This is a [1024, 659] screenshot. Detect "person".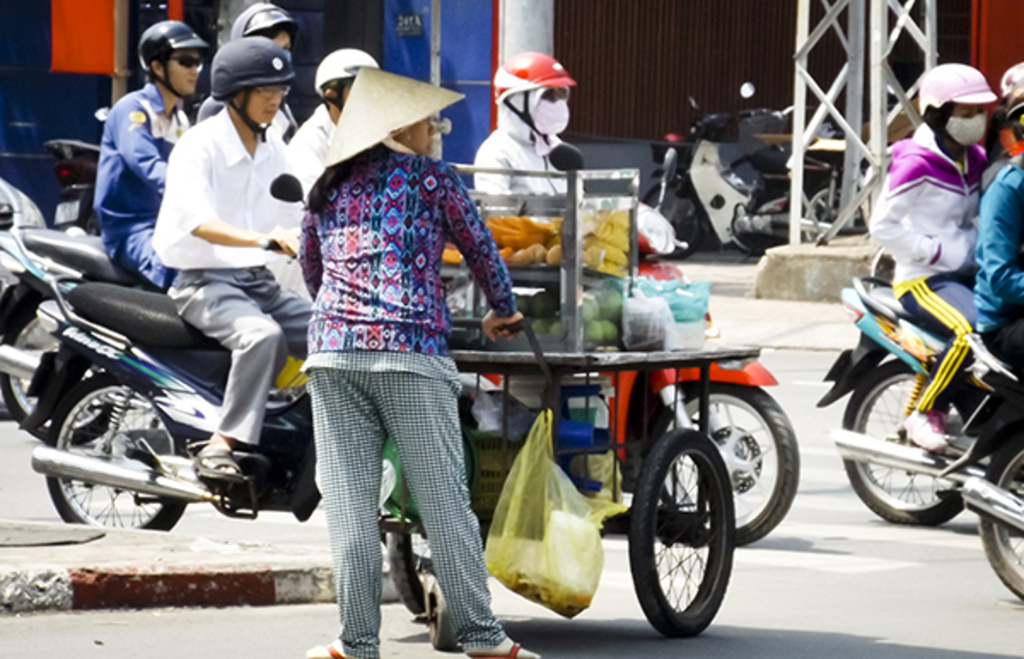
box=[469, 48, 585, 318].
